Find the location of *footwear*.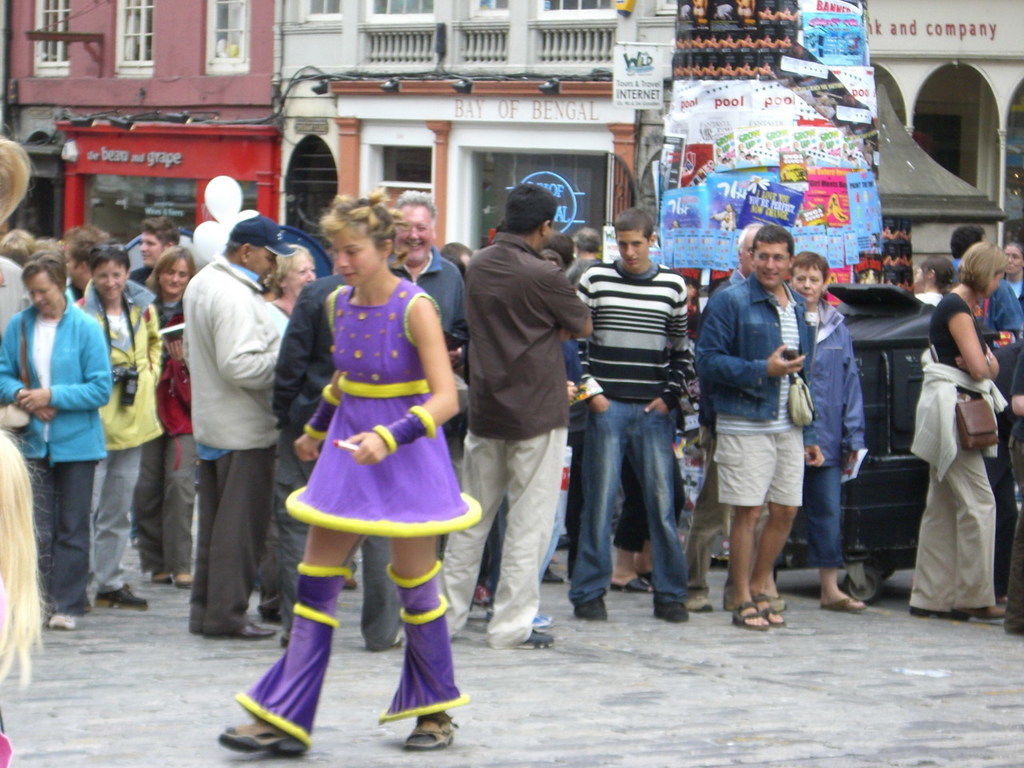
Location: box(542, 568, 564, 581).
